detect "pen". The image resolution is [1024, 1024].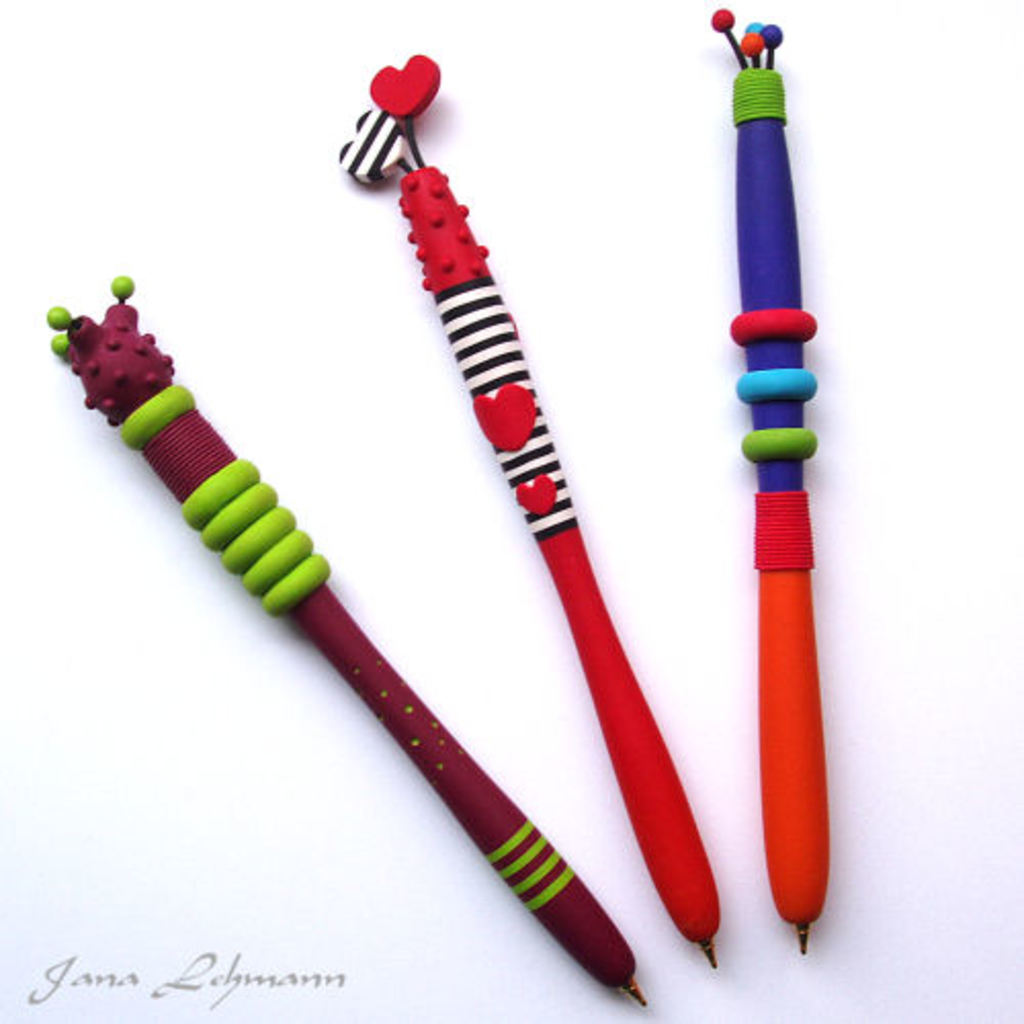
(left=43, top=272, right=643, bottom=999).
